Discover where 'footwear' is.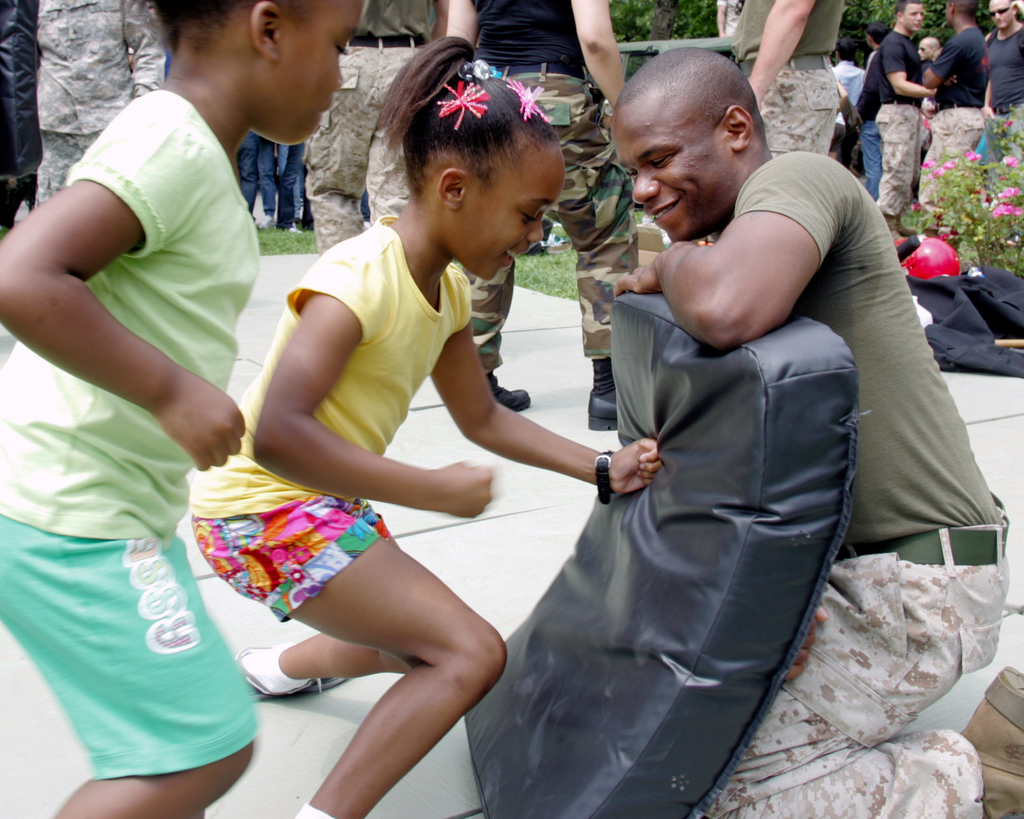
Discovered at Rect(961, 667, 1023, 818).
